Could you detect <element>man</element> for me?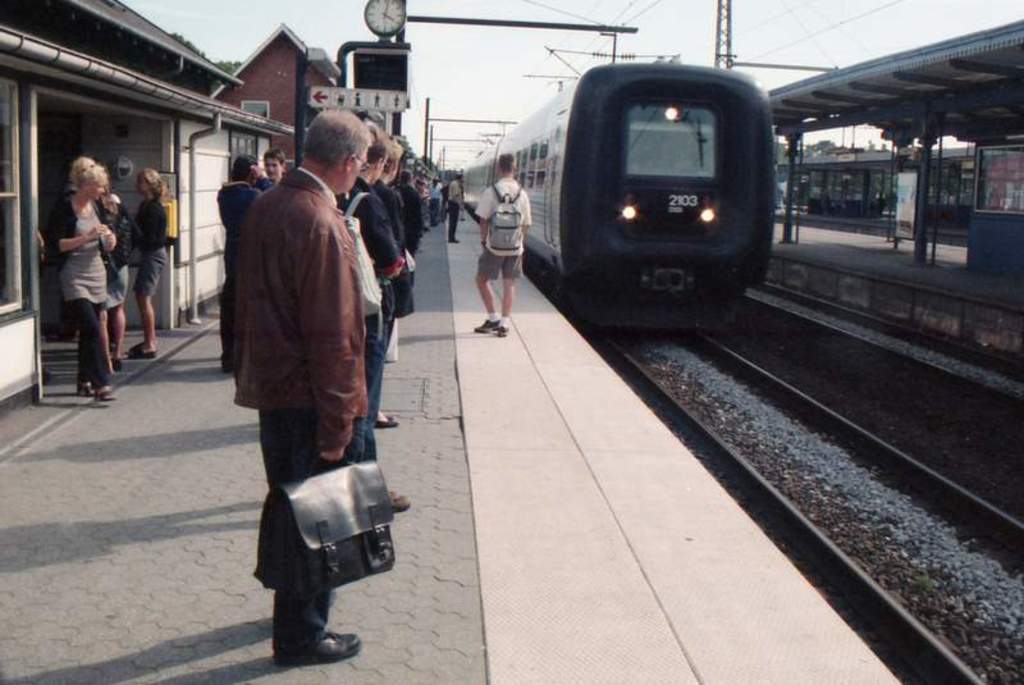
Detection result: crop(212, 137, 399, 626).
